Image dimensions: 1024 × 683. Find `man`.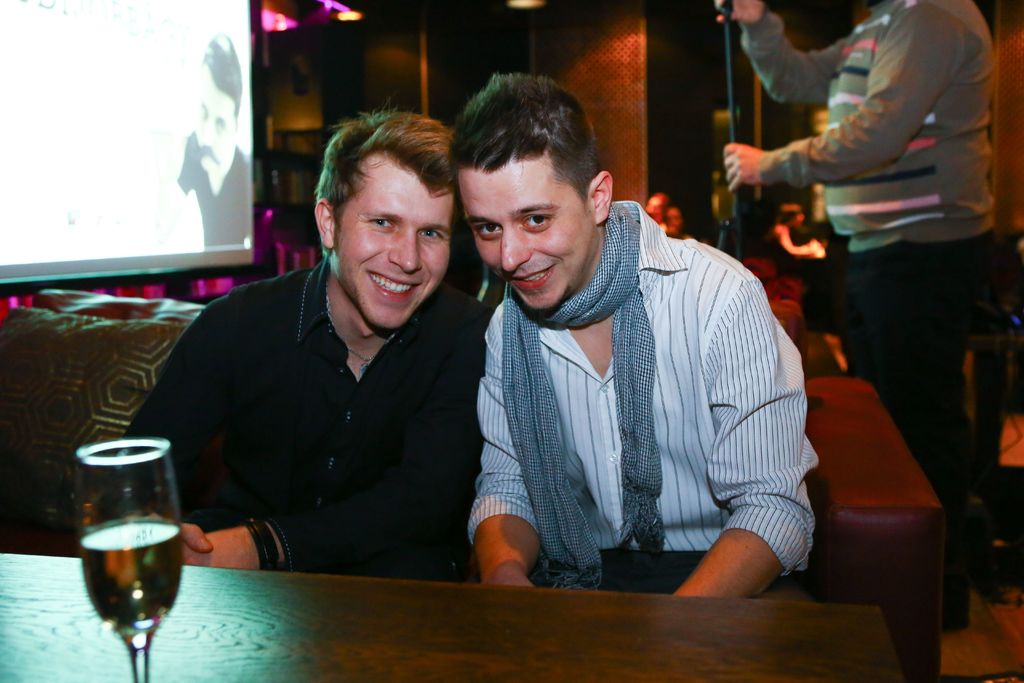
crop(113, 101, 490, 585).
